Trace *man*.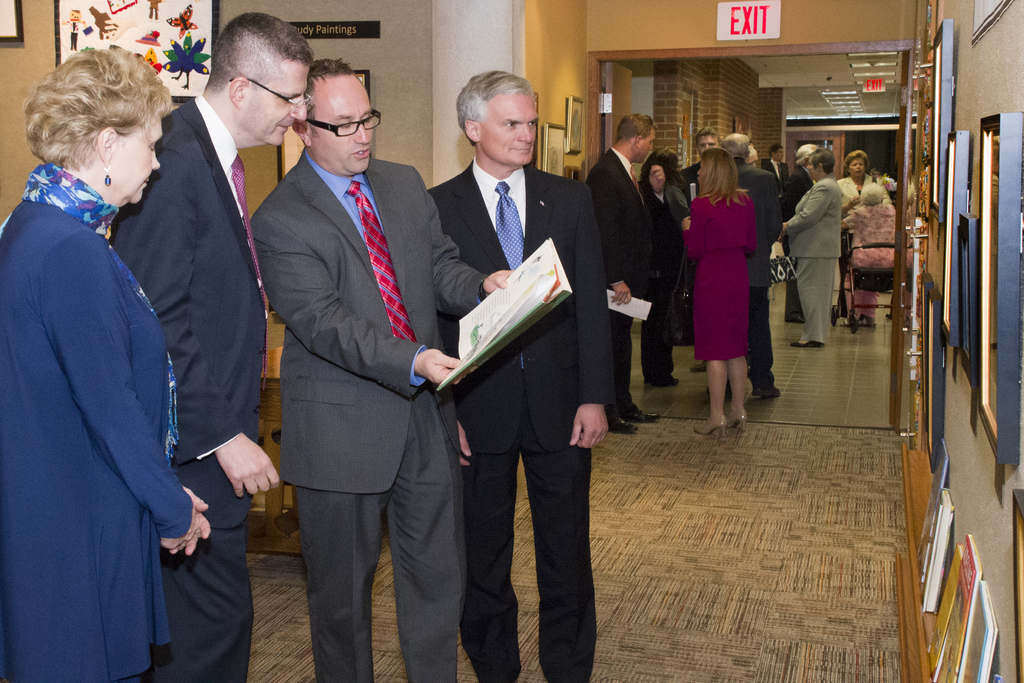
Traced to x1=428 y1=72 x2=616 y2=682.
